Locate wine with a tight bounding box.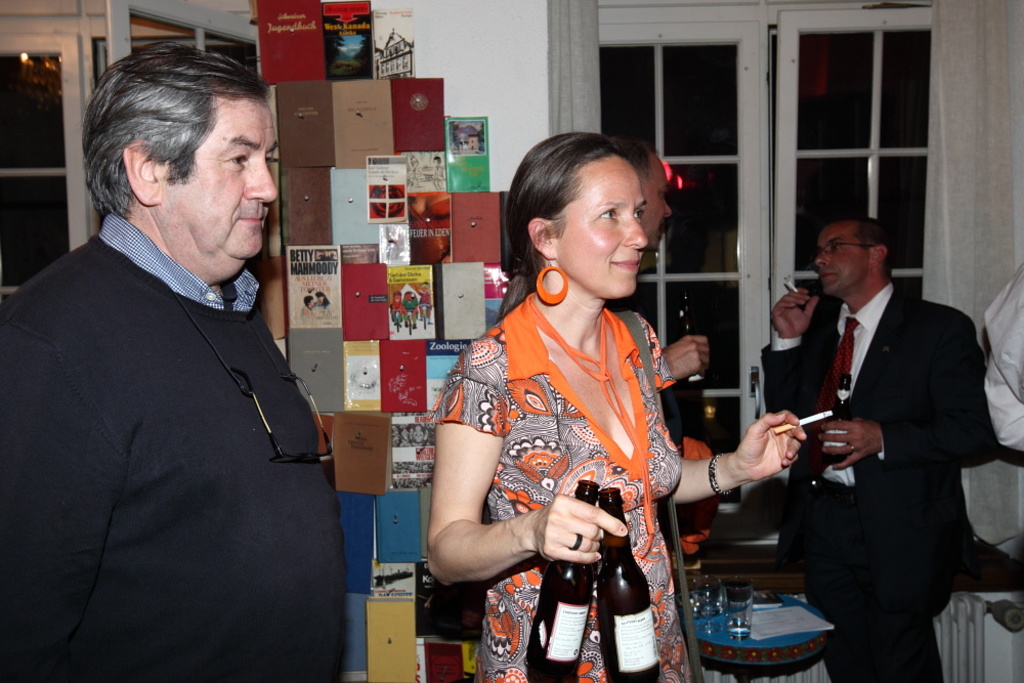
locate(524, 473, 601, 682).
